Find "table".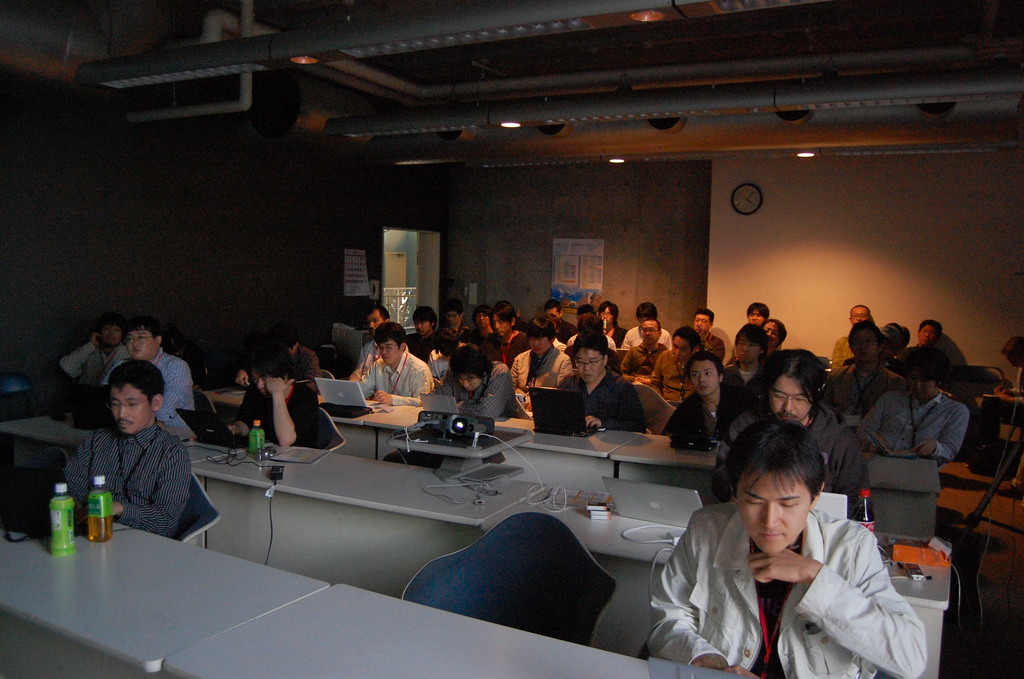
(159, 578, 766, 678).
